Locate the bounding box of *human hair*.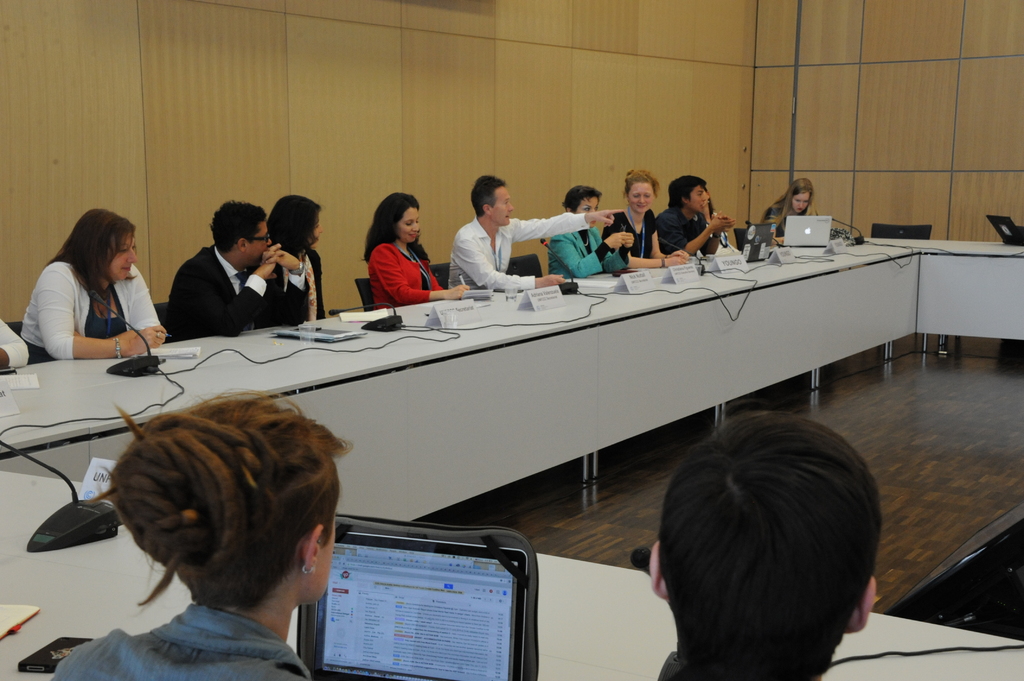
Bounding box: box=[666, 177, 706, 214].
